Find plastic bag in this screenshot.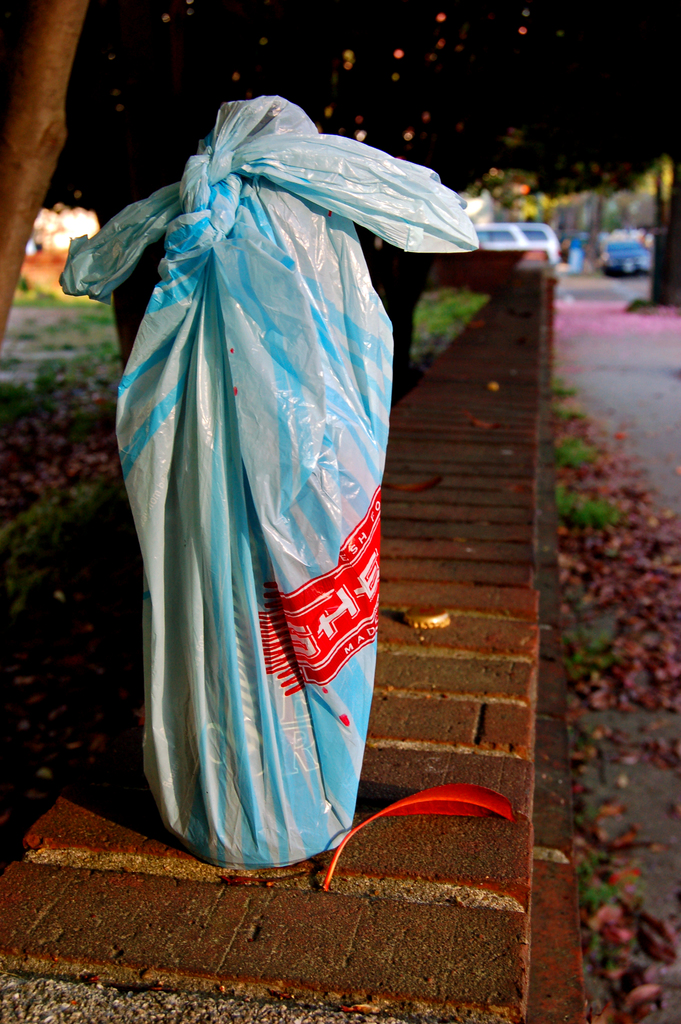
The bounding box for plastic bag is 58/95/479/861.
